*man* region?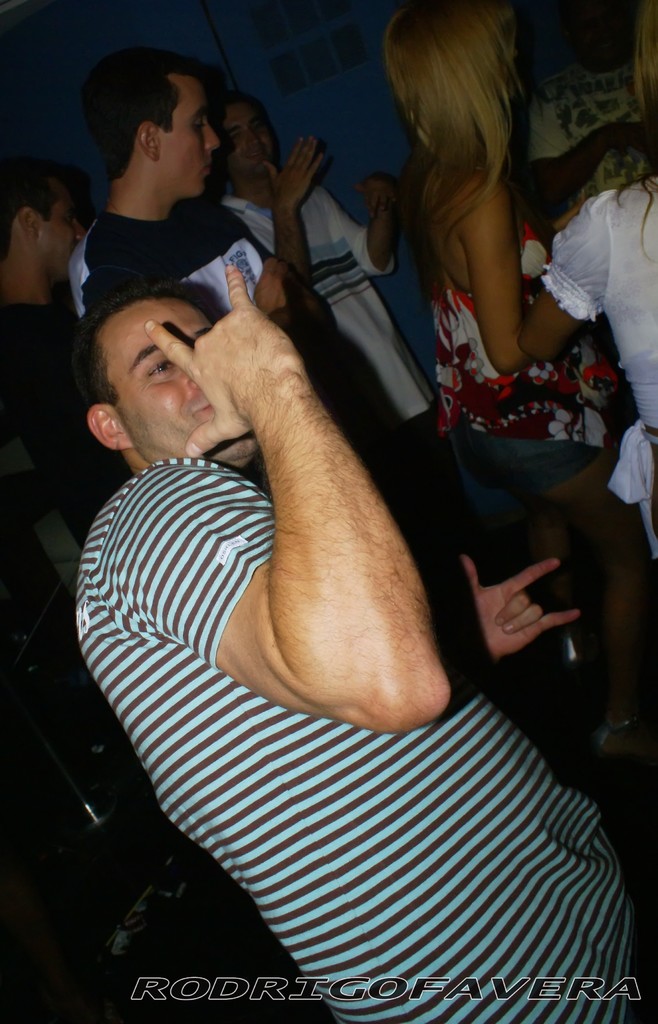
x1=42 y1=250 x2=657 y2=1023
